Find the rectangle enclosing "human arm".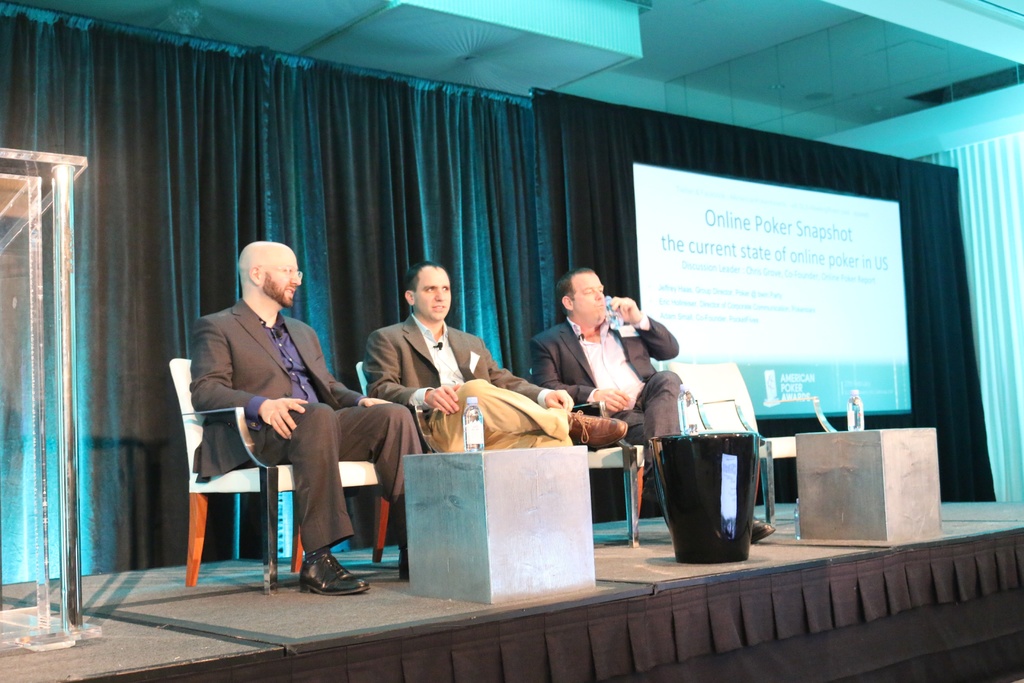
614,293,682,362.
